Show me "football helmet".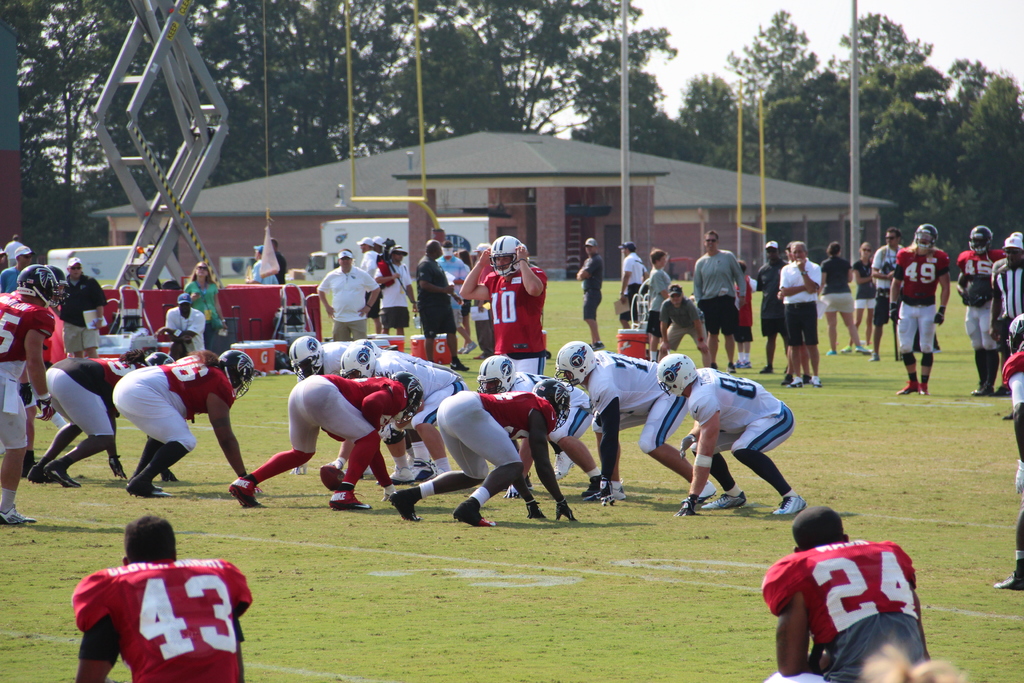
"football helmet" is here: bbox=(655, 353, 700, 397).
